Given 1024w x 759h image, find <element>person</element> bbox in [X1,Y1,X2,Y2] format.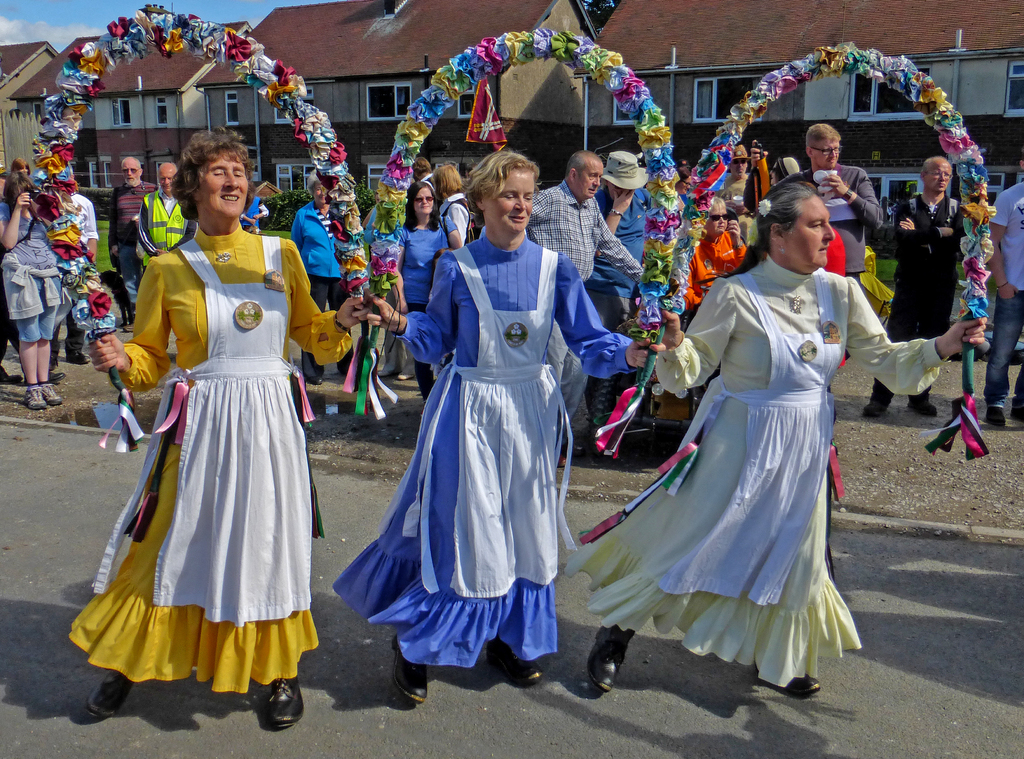
[110,152,158,323].
